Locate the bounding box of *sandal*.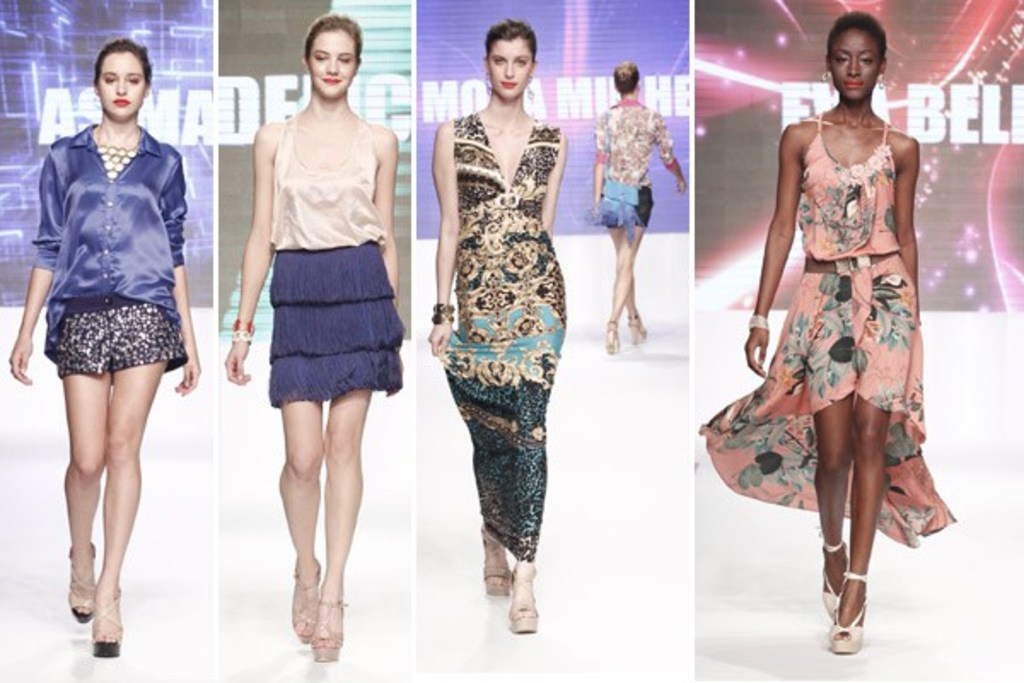
Bounding box: Rect(273, 552, 343, 657).
